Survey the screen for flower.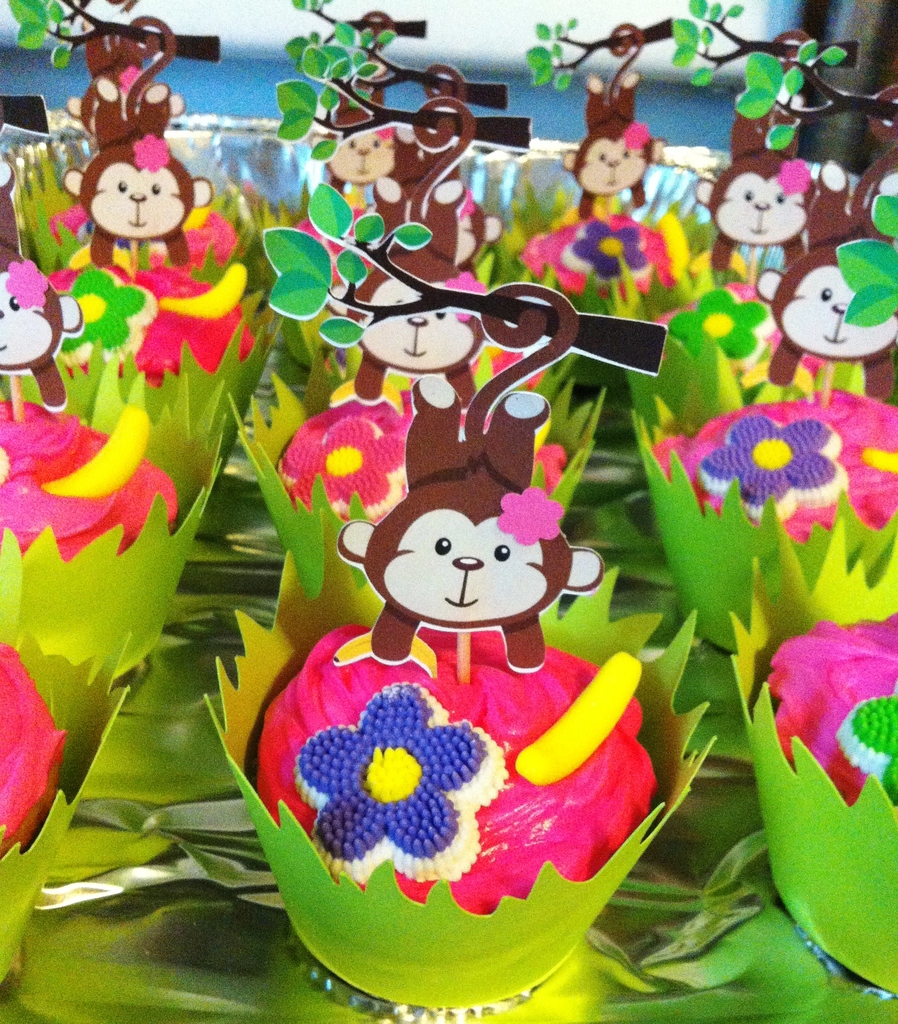
Survey found: detection(445, 273, 489, 323).
